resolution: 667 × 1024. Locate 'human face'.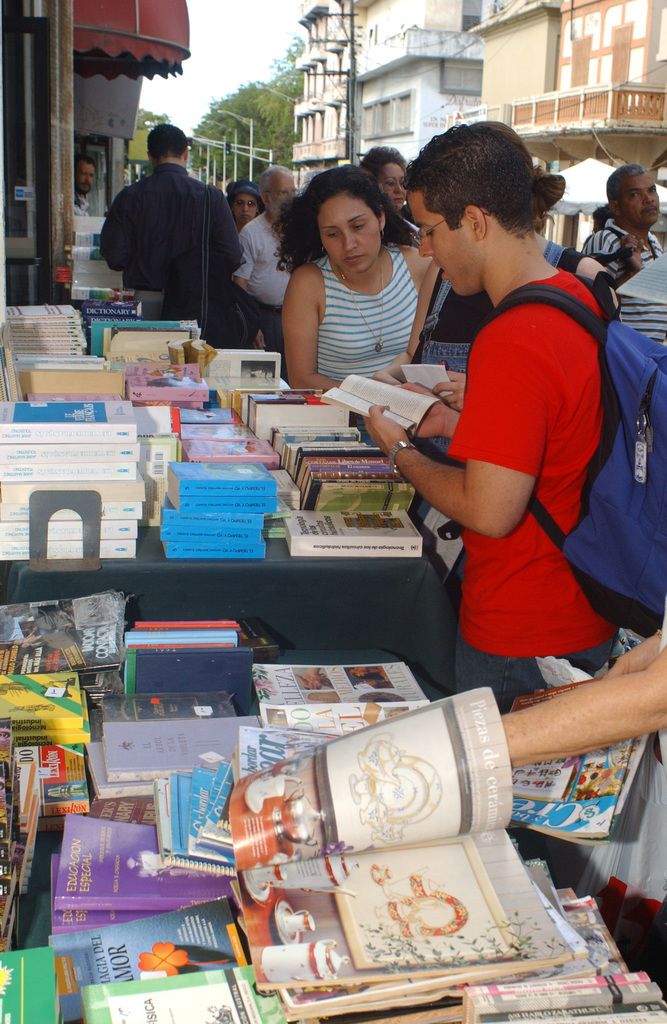
locate(379, 166, 405, 214).
